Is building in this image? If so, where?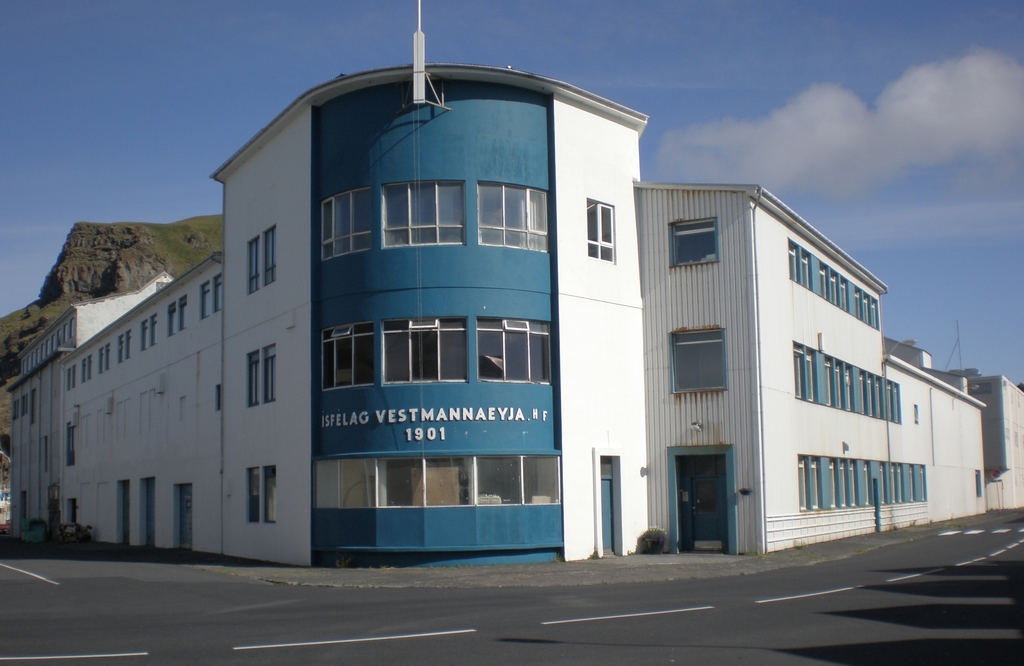
Yes, at <bbox>0, 0, 993, 567</bbox>.
